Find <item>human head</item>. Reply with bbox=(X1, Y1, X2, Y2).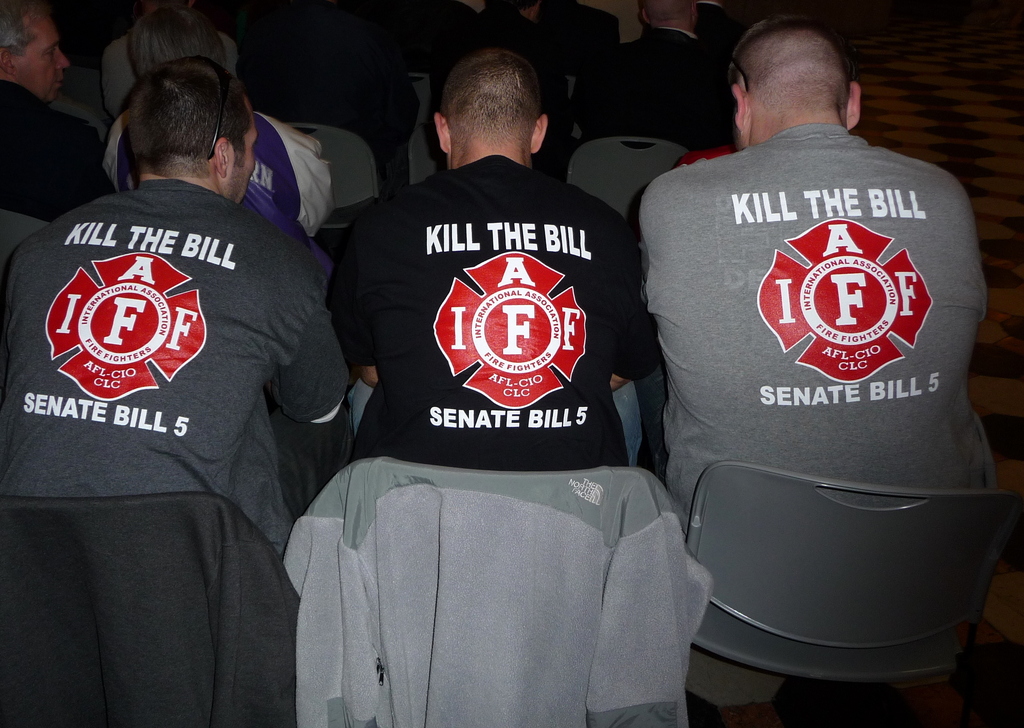
bbox=(125, 3, 225, 71).
